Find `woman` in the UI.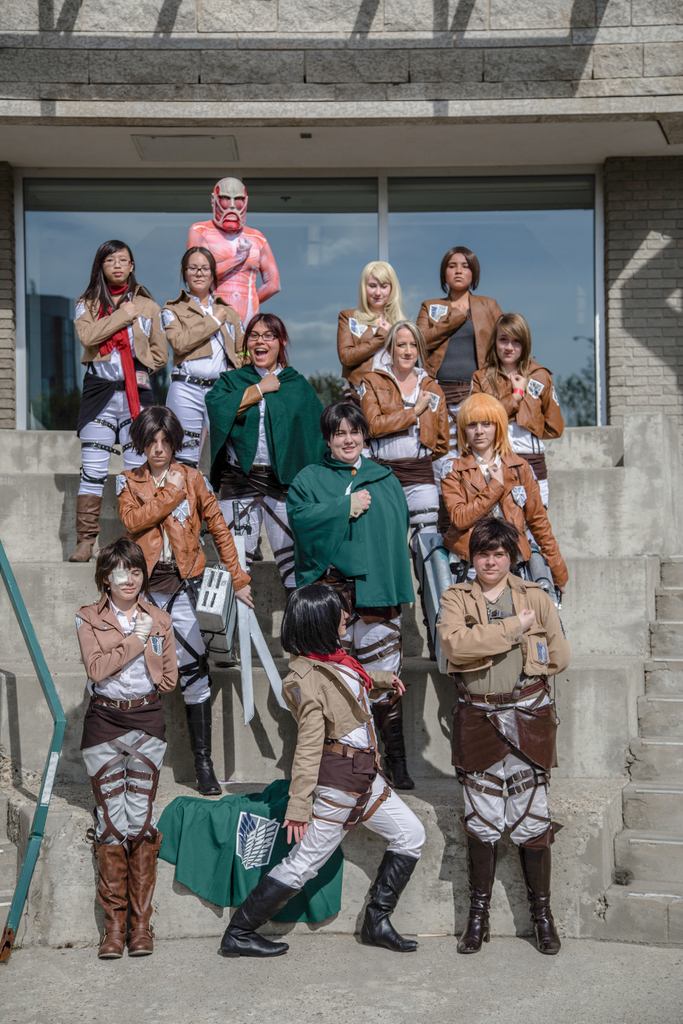
UI element at {"x1": 210, "y1": 588, "x2": 453, "y2": 959}.
